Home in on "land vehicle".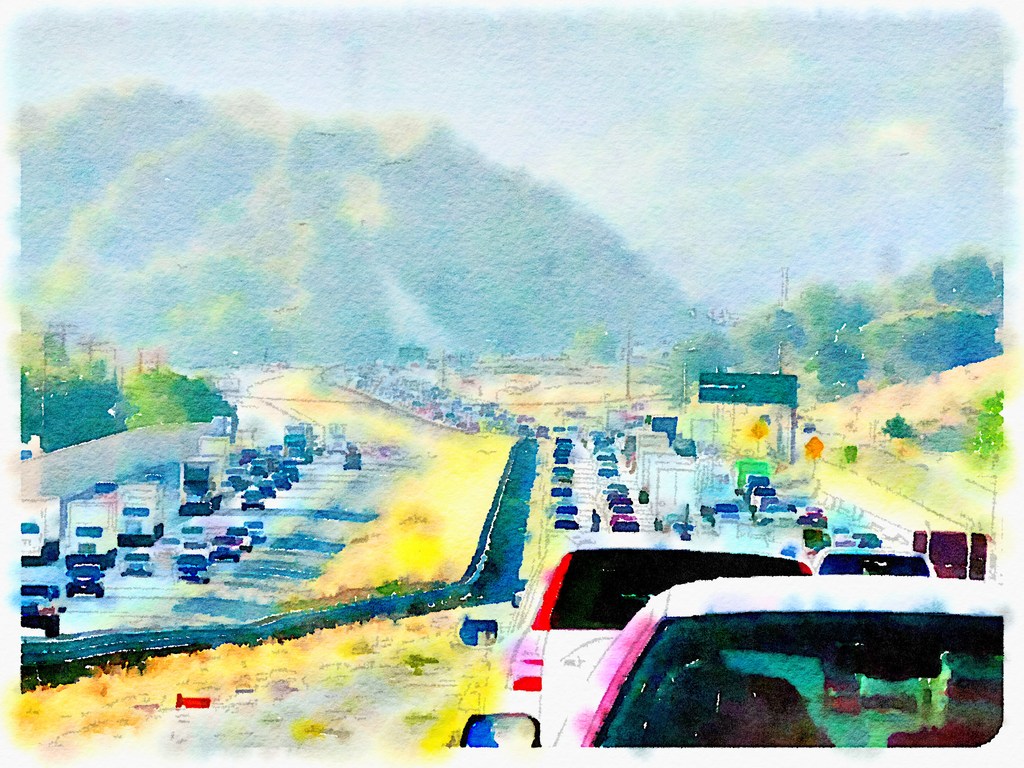
Homed in at (x1=206, y1=535, x2=242, y2=564).
